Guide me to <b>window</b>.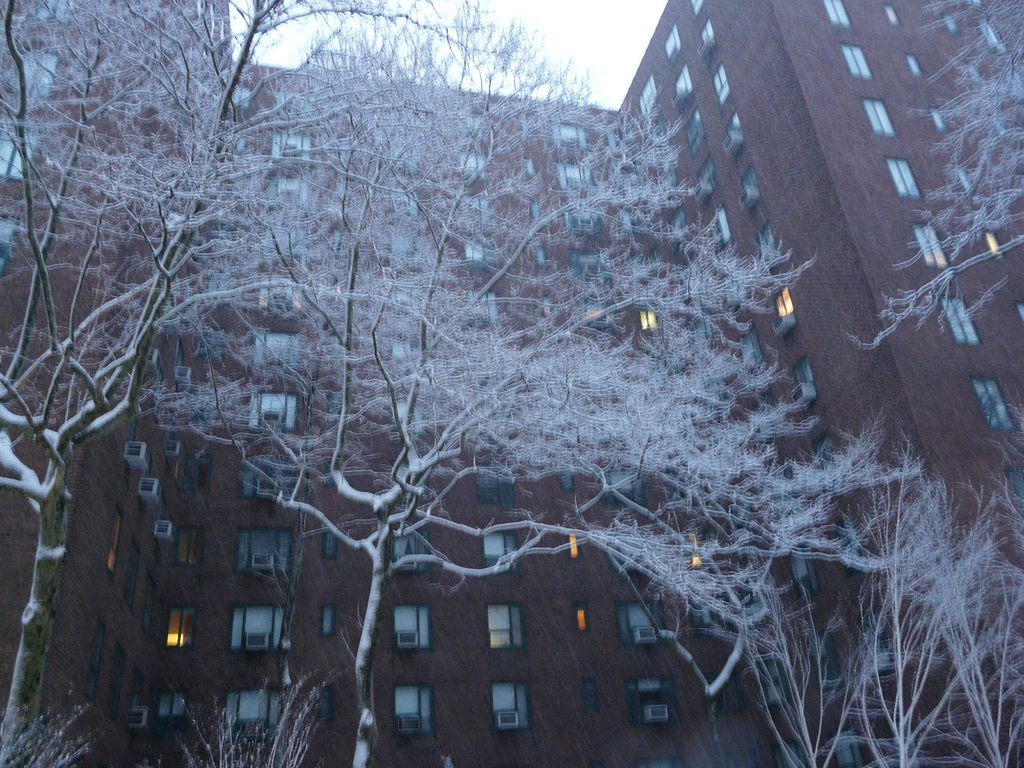
Guidance: BBox(84, 621, 108, 698).
